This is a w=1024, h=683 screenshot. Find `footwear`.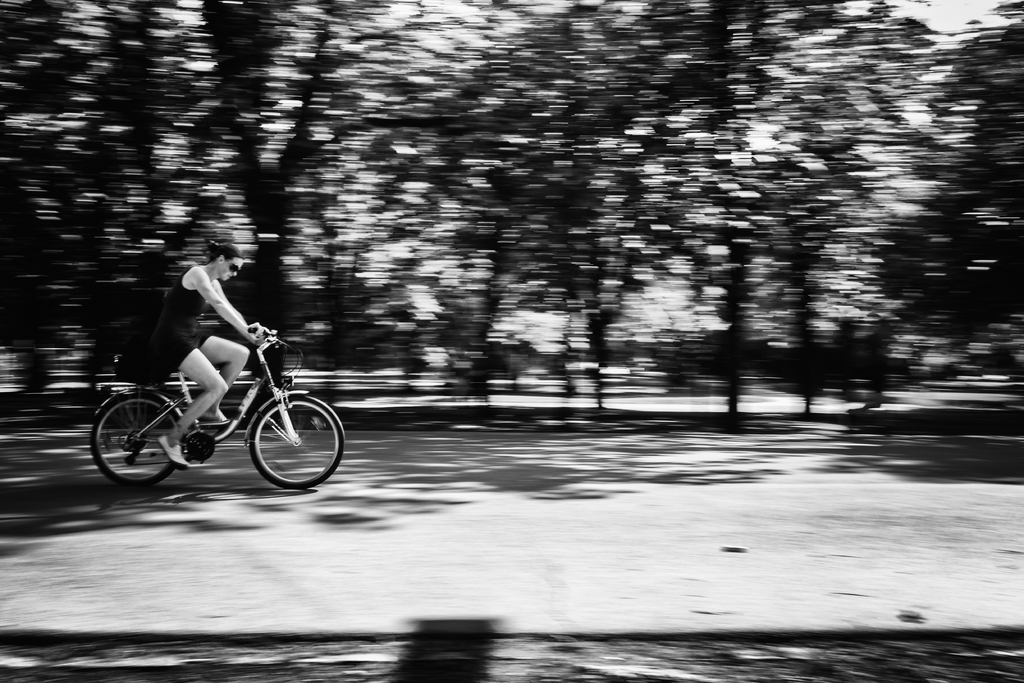
Bounding box: [156, 435, 191, 466].
